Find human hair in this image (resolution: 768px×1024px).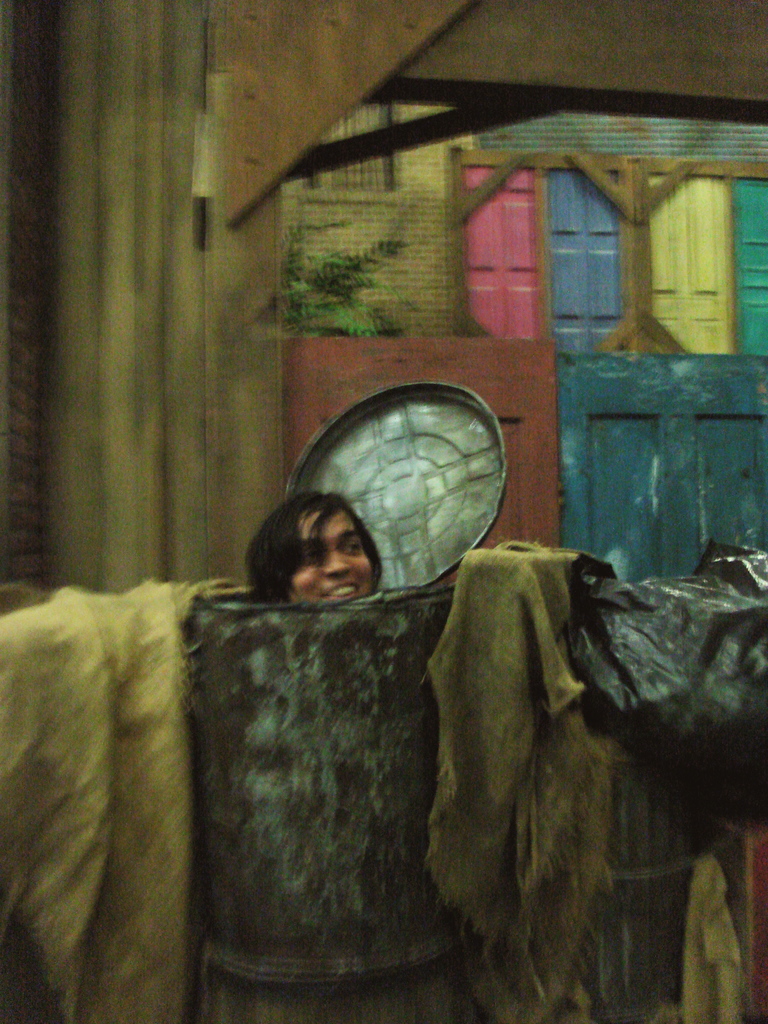
<box>247,476,394,608</box>.
